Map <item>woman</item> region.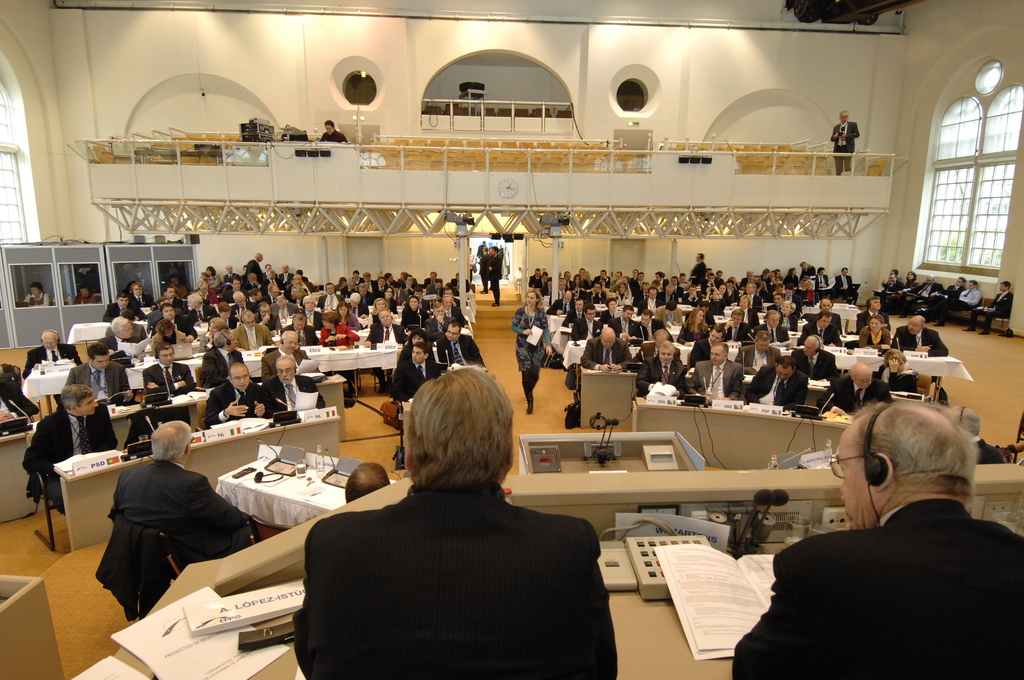
Mapped to [left=511, top=288, right=552, bottom=412].
